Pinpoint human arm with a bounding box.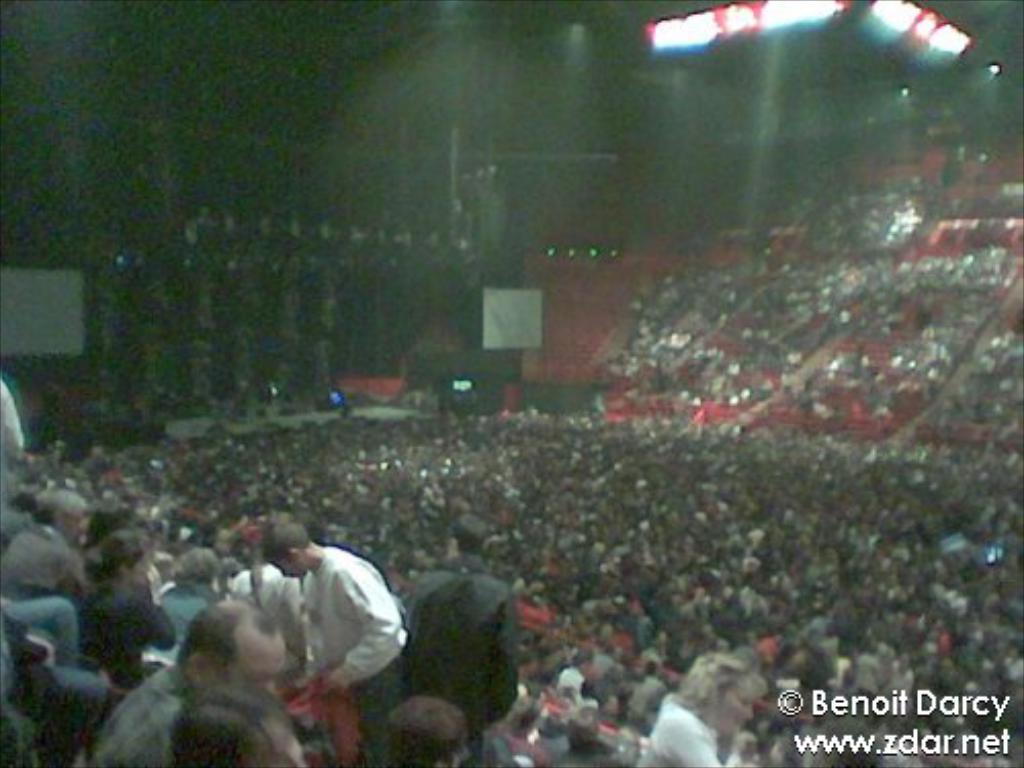
rect(150, 594, 178, 649).
